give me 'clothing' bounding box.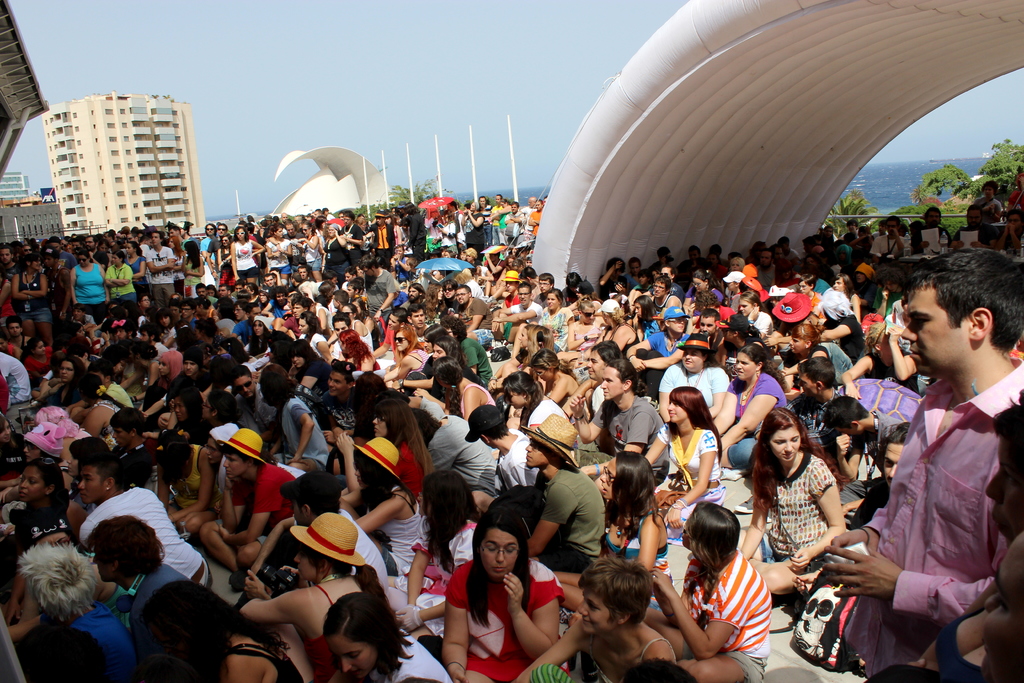
224 462 303 542.
